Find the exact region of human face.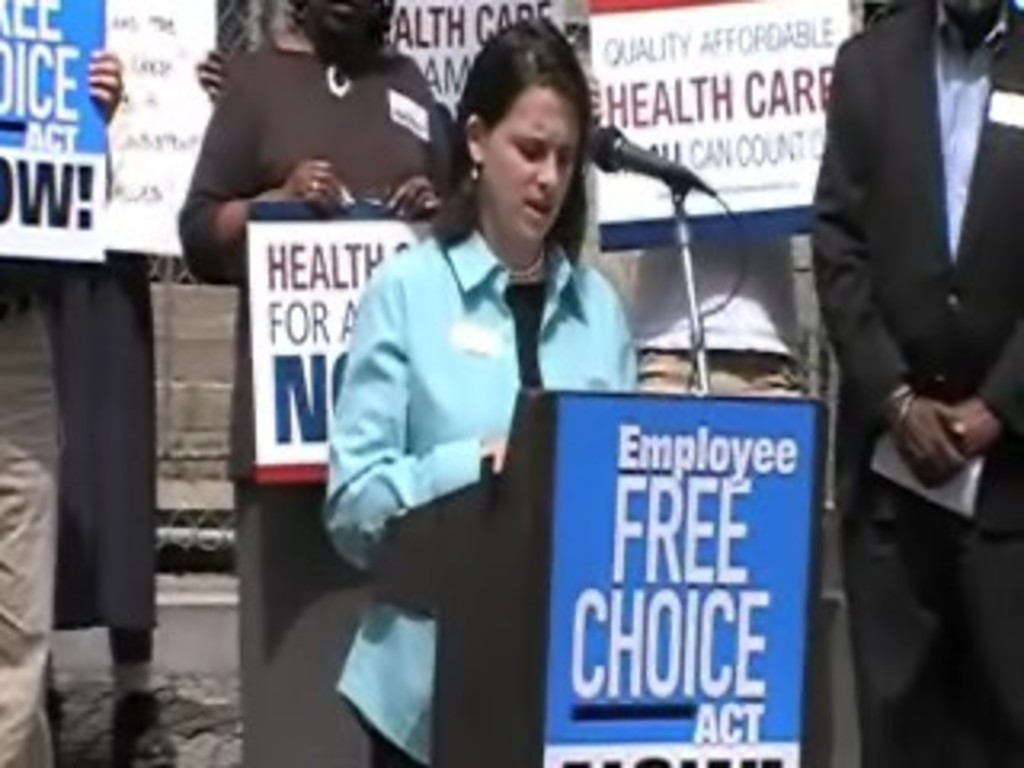
Exact region: detection(480, 90, 582, 243).
